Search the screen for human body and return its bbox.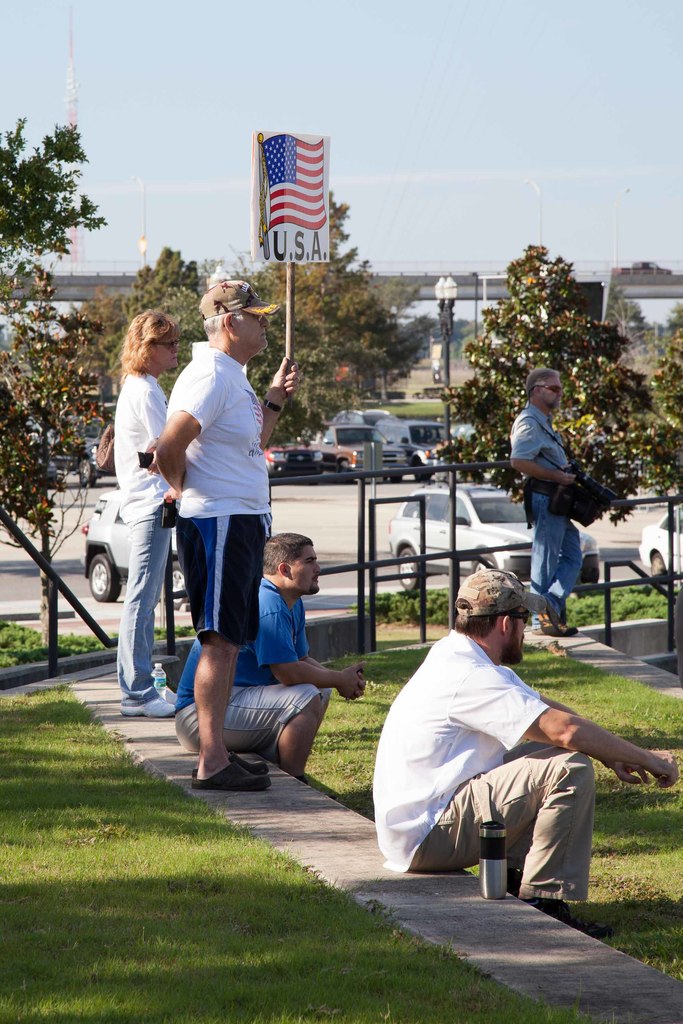
Found: box=[157, 281, 295, 788].
